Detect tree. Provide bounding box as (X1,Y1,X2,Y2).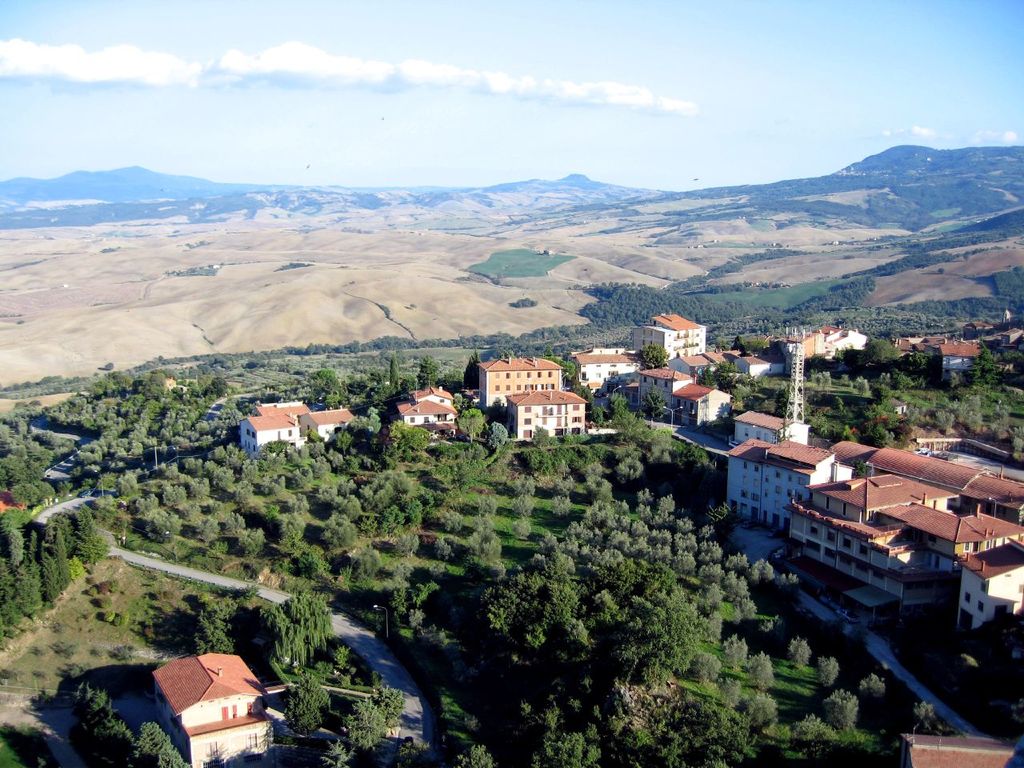
(168,476,214,536).
